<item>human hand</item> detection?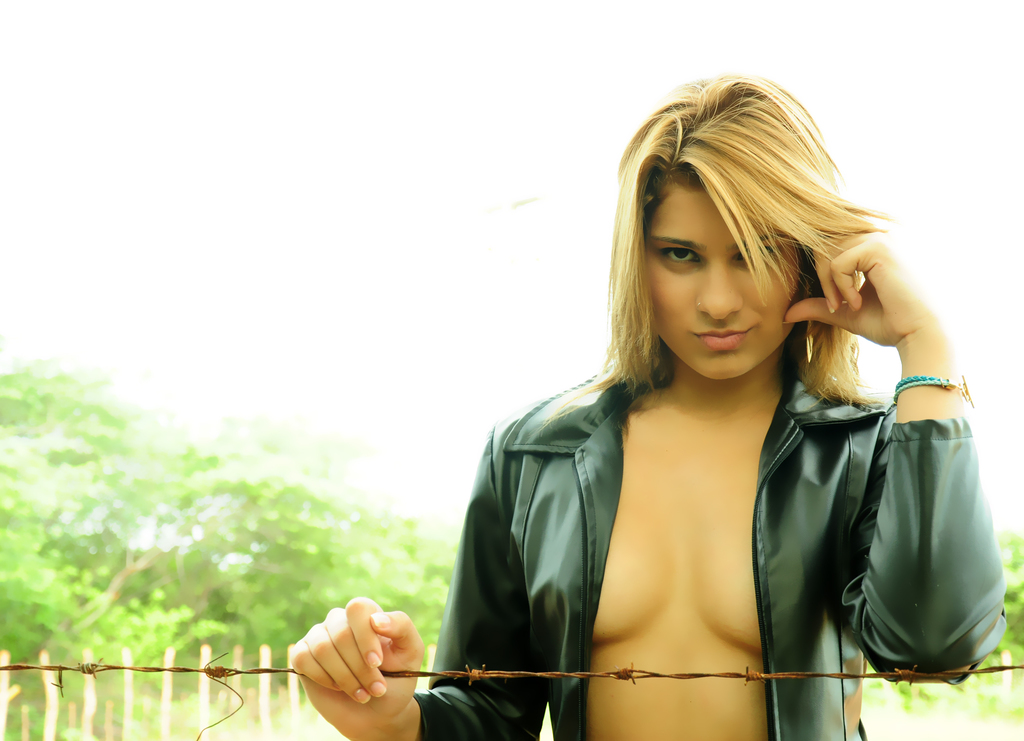
left=782, top=229, right=938, bottom=347
